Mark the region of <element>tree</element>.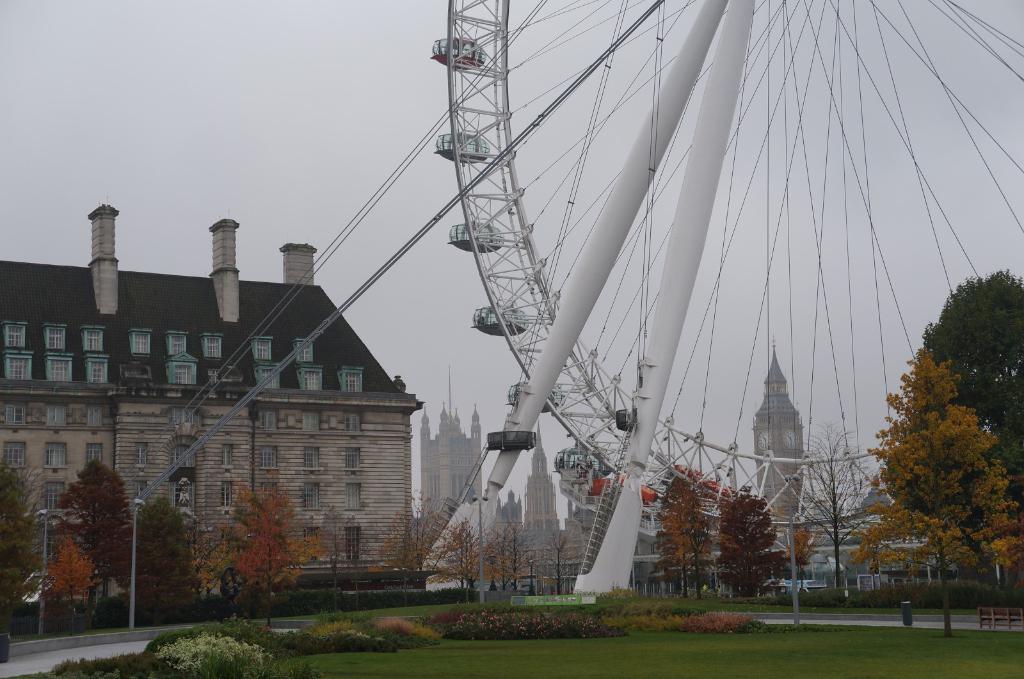
Region: box(840, 331, 1023, 643).
